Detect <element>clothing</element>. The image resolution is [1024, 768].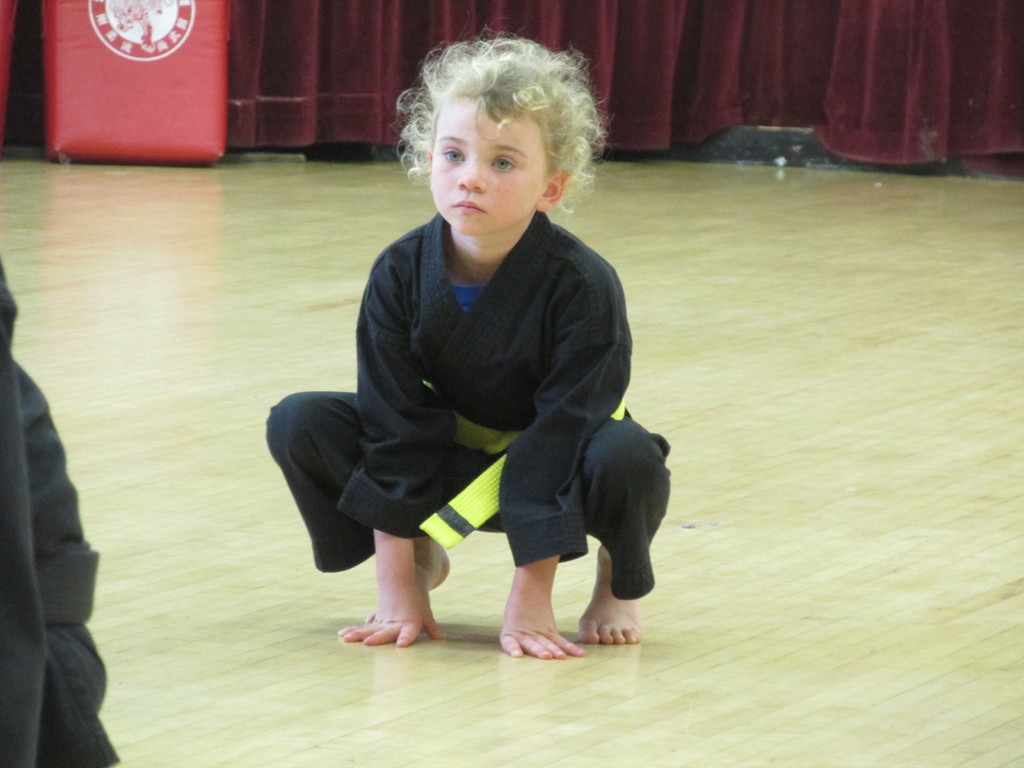
pyautogui.locateOnScreen(0, 262, 121, 767).
